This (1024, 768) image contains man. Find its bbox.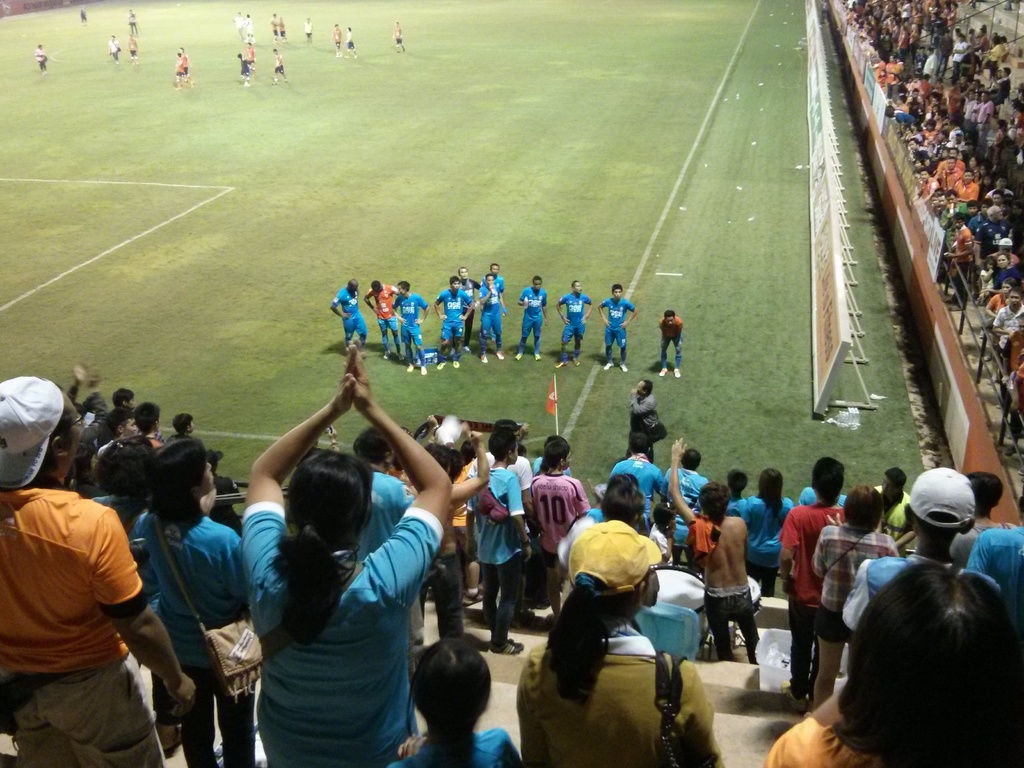
box(5, 424, 167, 767).
